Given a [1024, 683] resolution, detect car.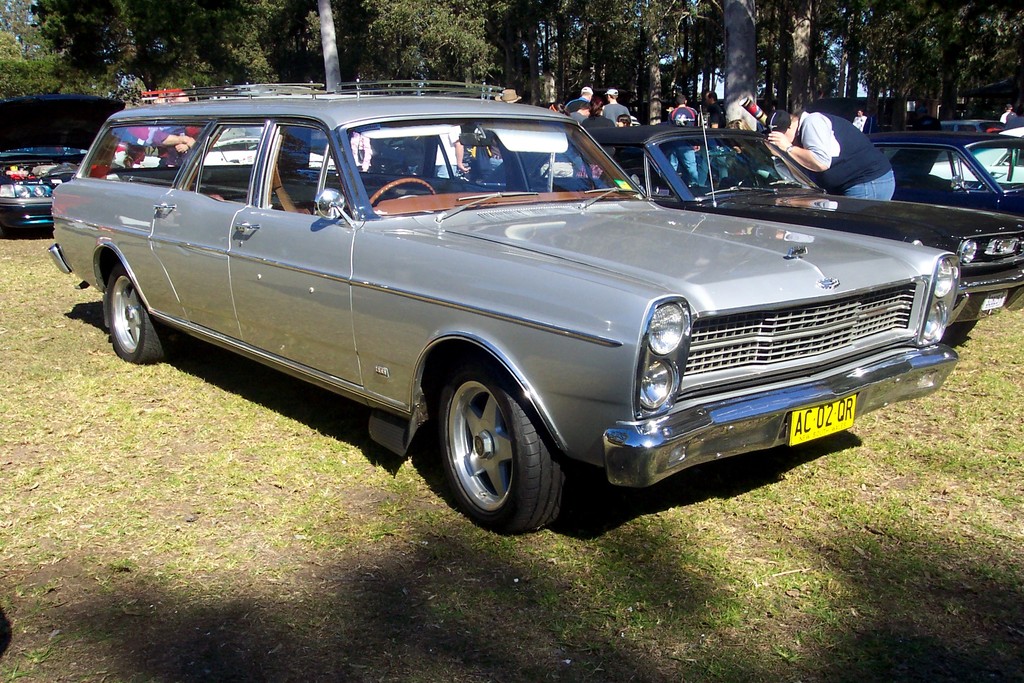
489/109/1023/343.
